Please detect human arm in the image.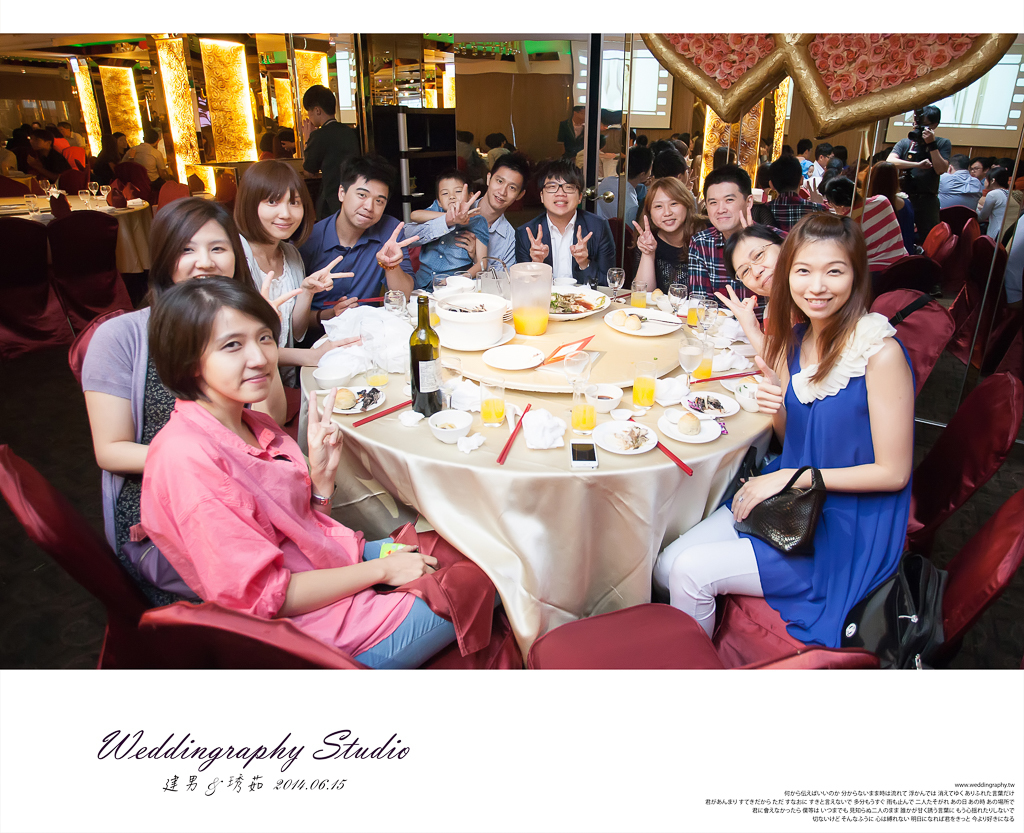
rect(396, 176, 478, 252).
